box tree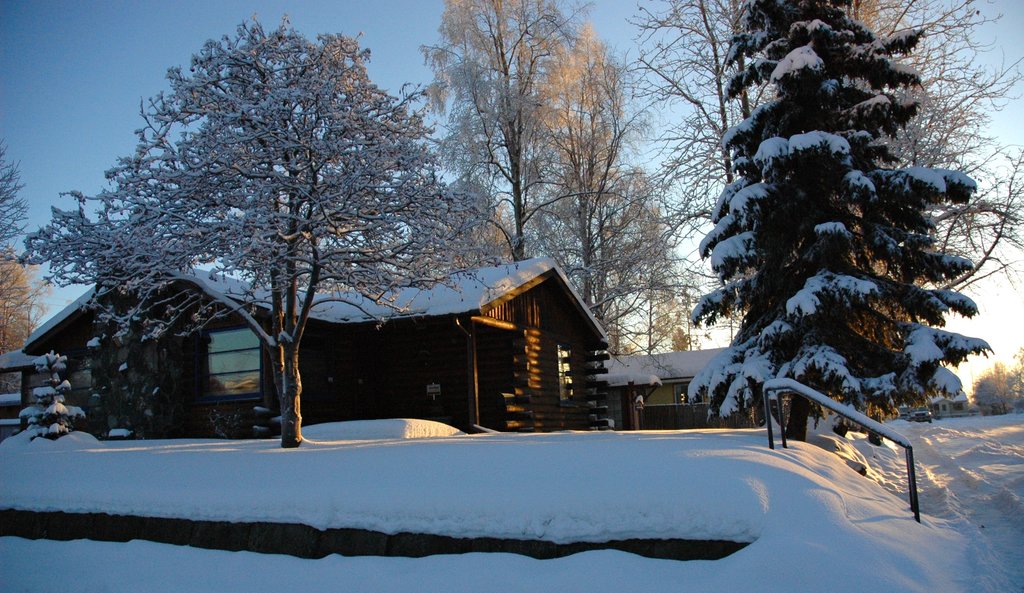
[left=72, top=3, right=447, bottom=430]
